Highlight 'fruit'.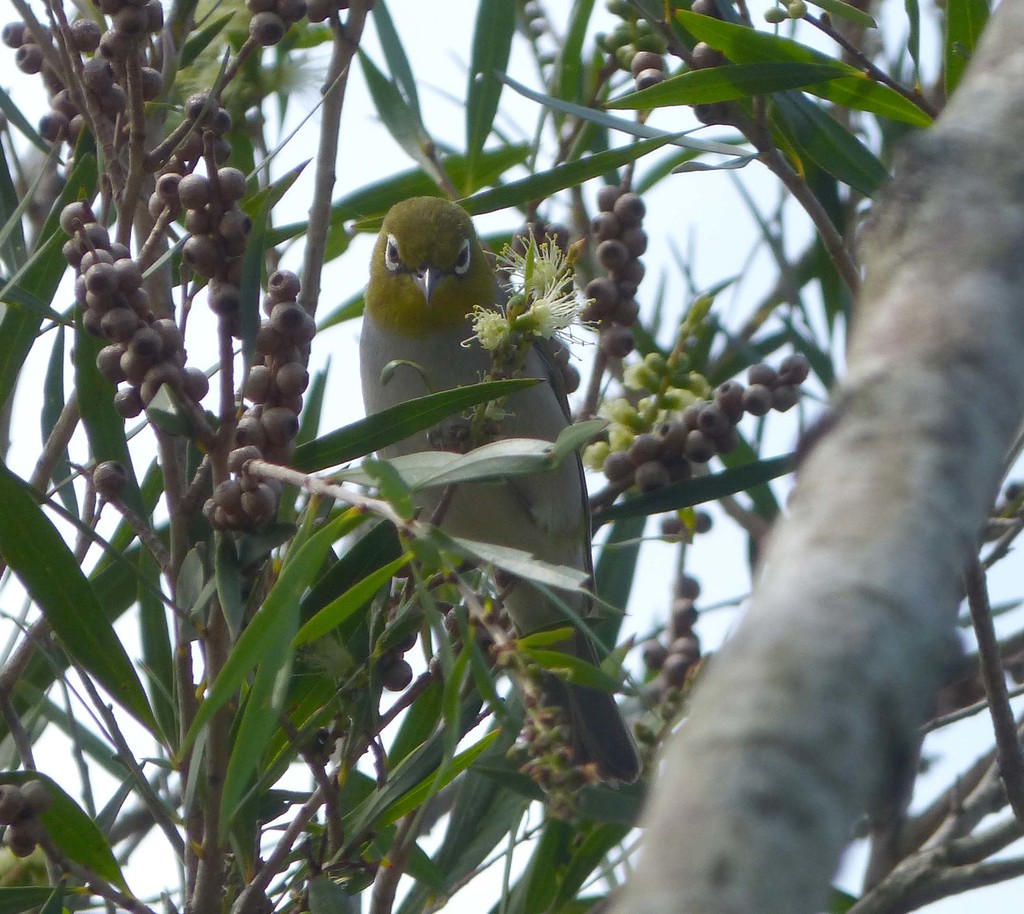
Highlighted region: bbox(691, 104, 732, 127).
